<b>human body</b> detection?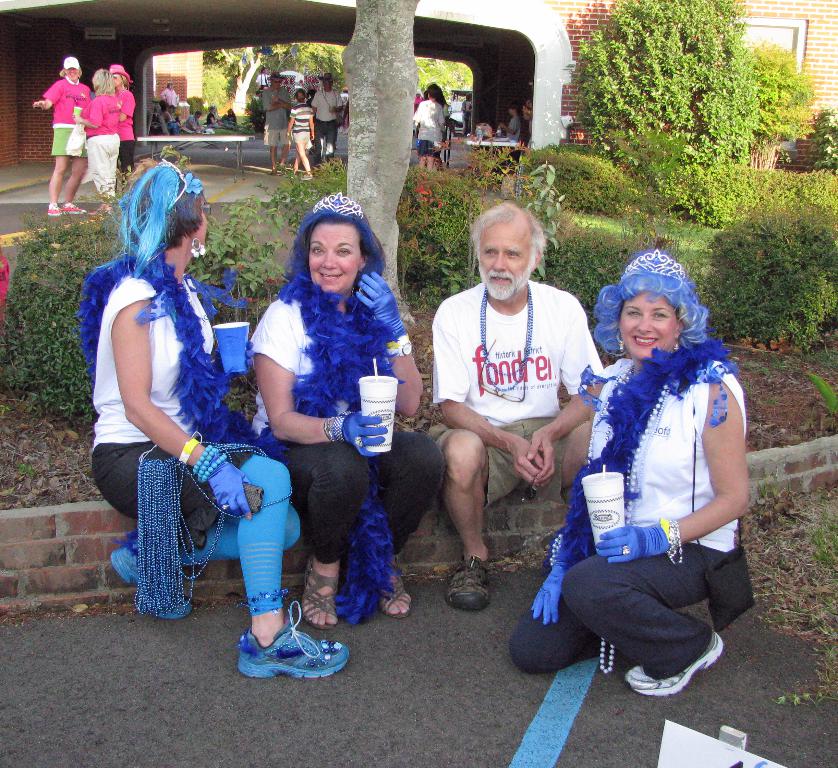
120, 79, 138, 200
